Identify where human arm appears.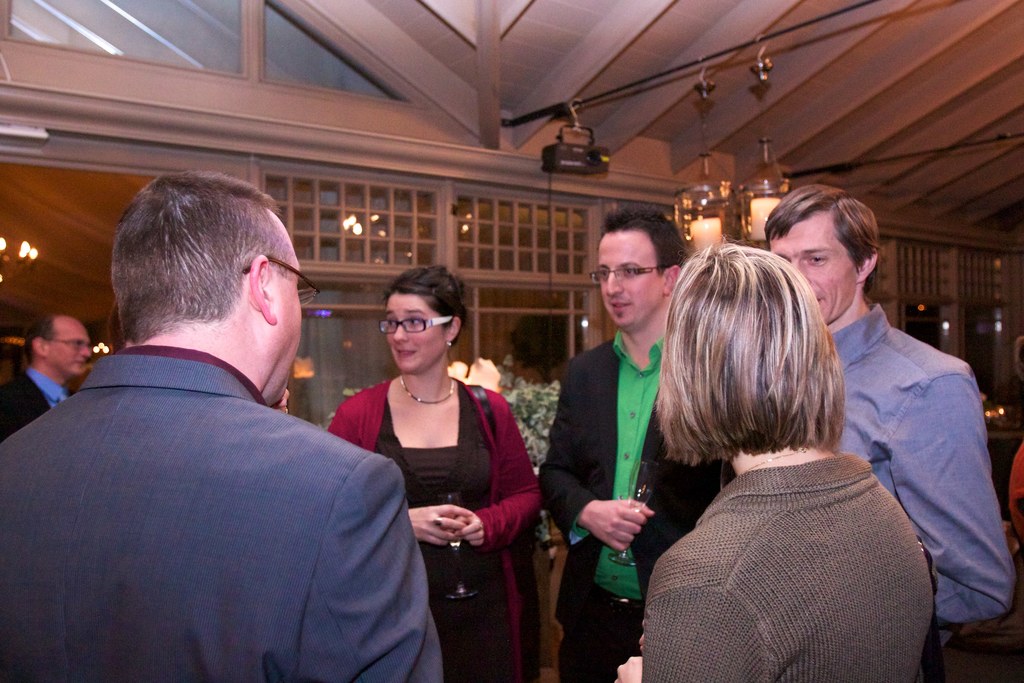
Appears at select_region(480, 392, 545, 551).
